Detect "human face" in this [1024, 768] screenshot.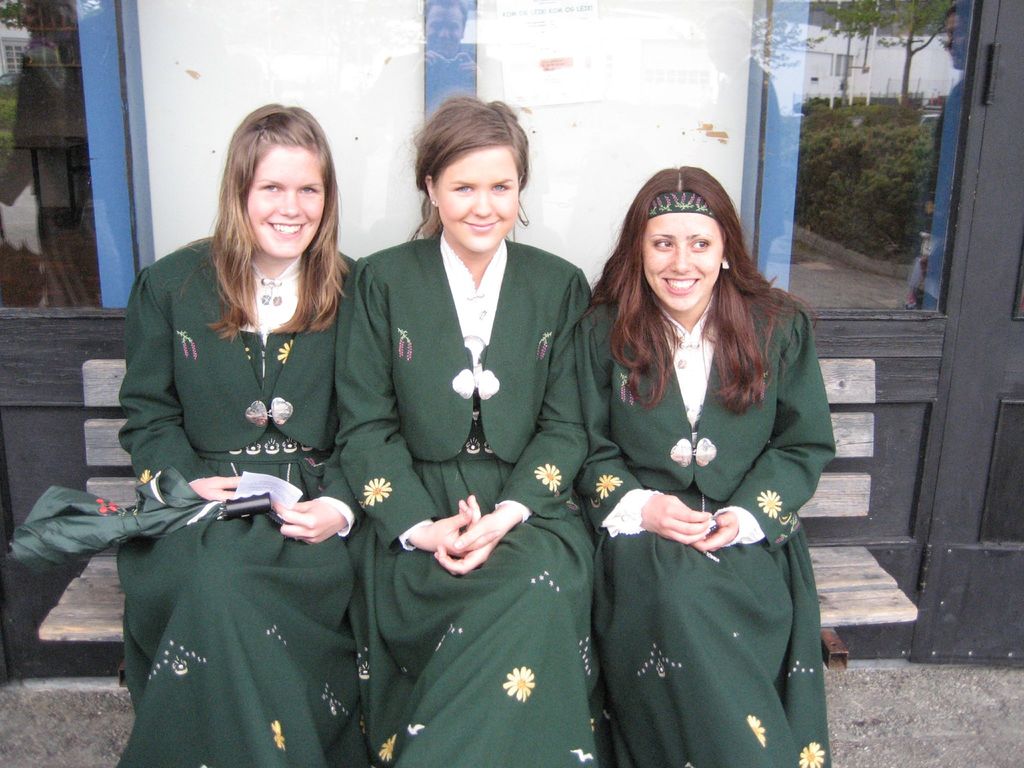
Detection: select_region(640, 205, 724, 314).
